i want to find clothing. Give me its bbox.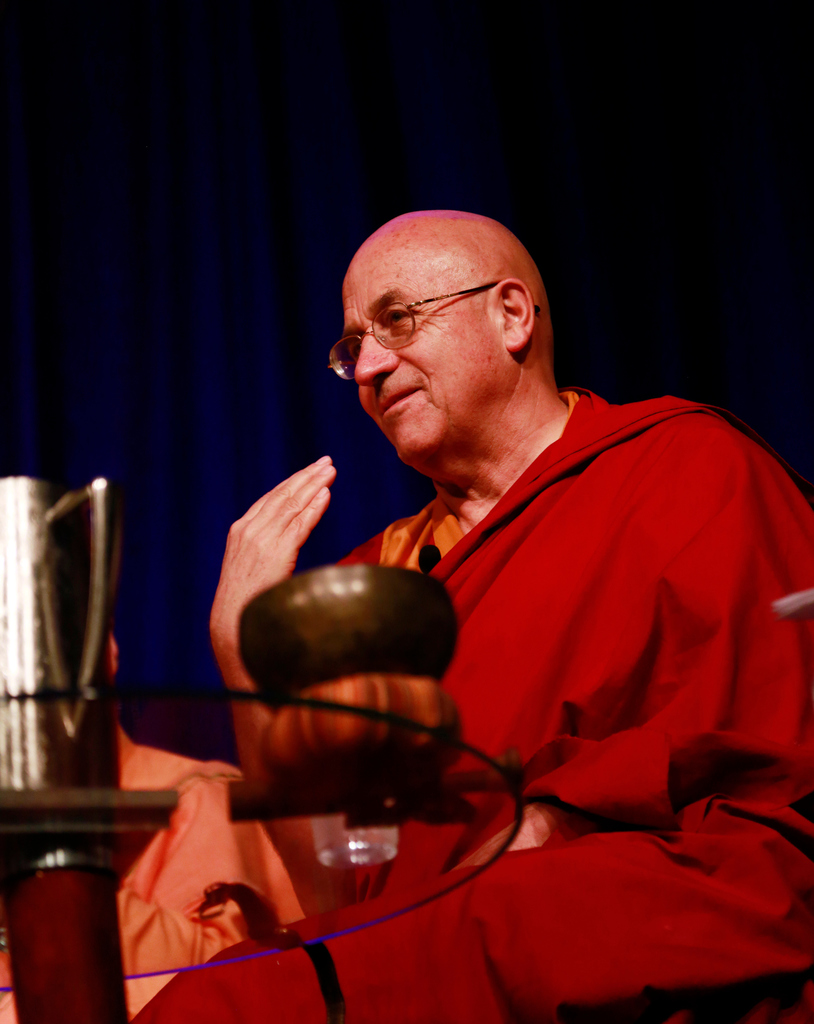
crop(289, 359, 795, 920).
